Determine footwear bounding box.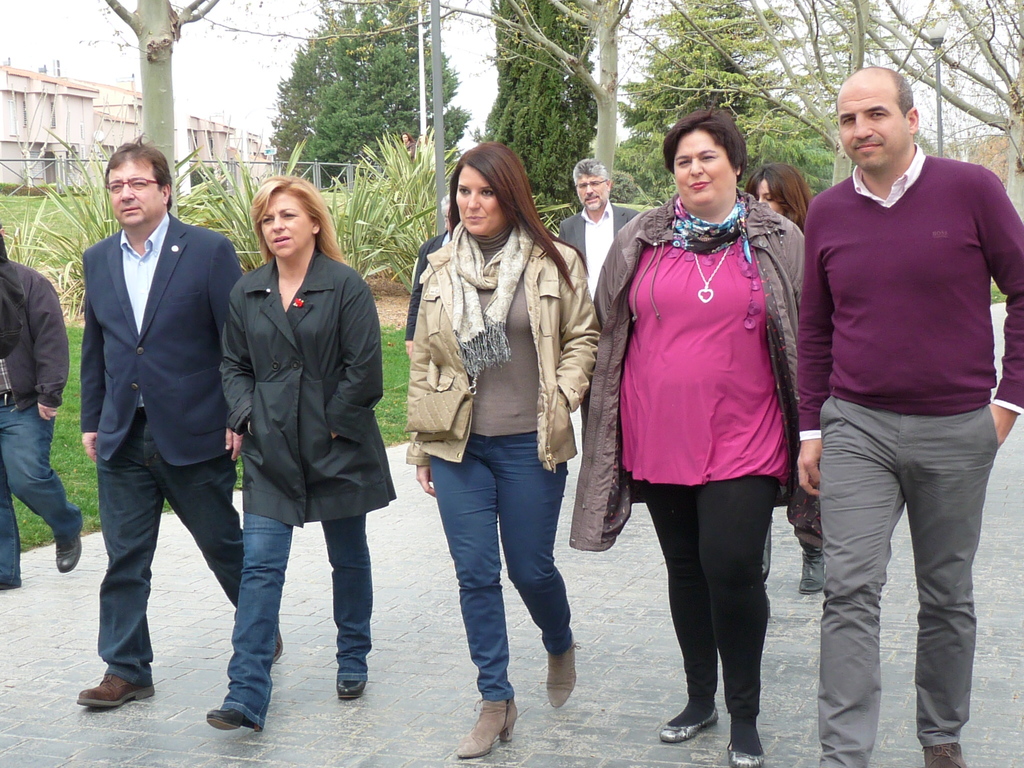
Determined: box(207, 707, 263, 729).
